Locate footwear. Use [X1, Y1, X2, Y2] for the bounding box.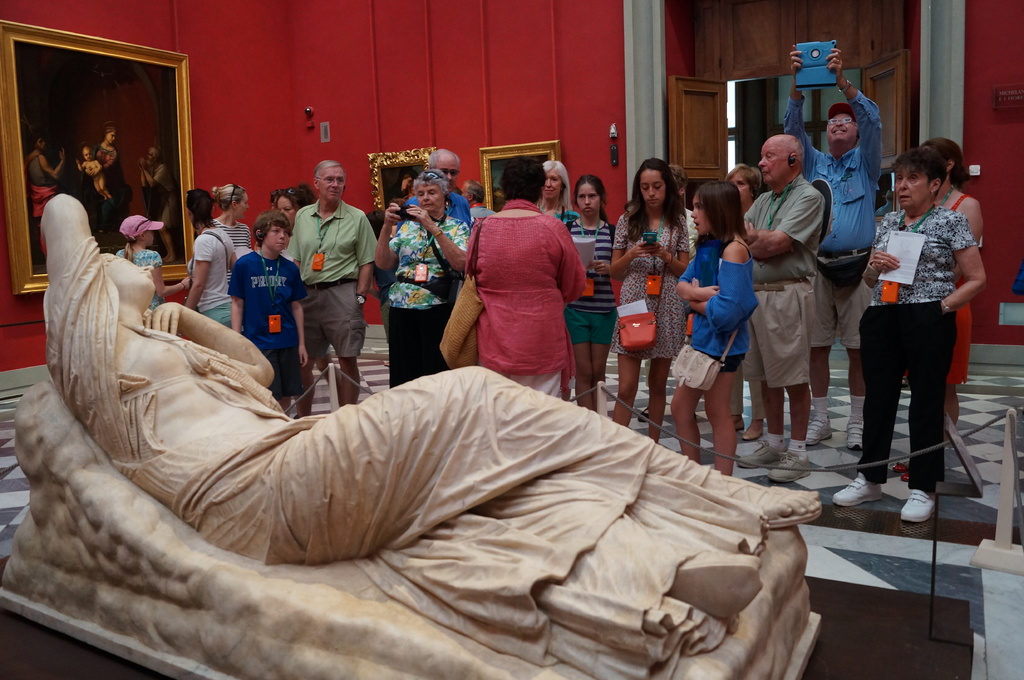
[737, 442, 790, 472].
